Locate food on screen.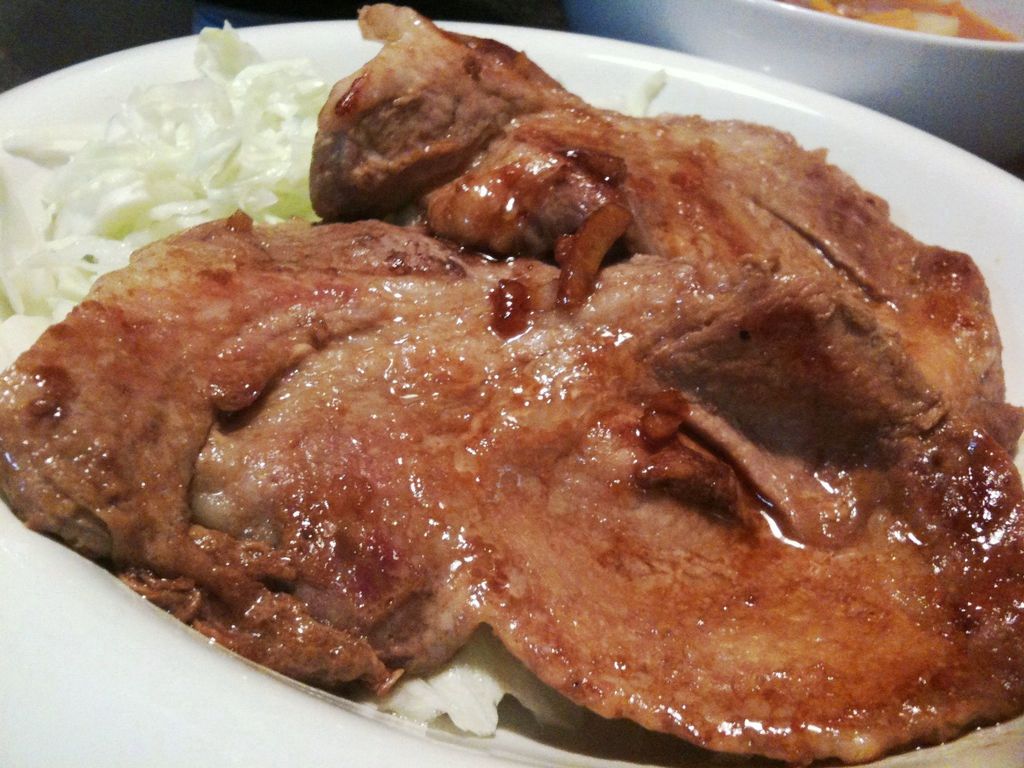
On screen at 45,66,1000,741.
